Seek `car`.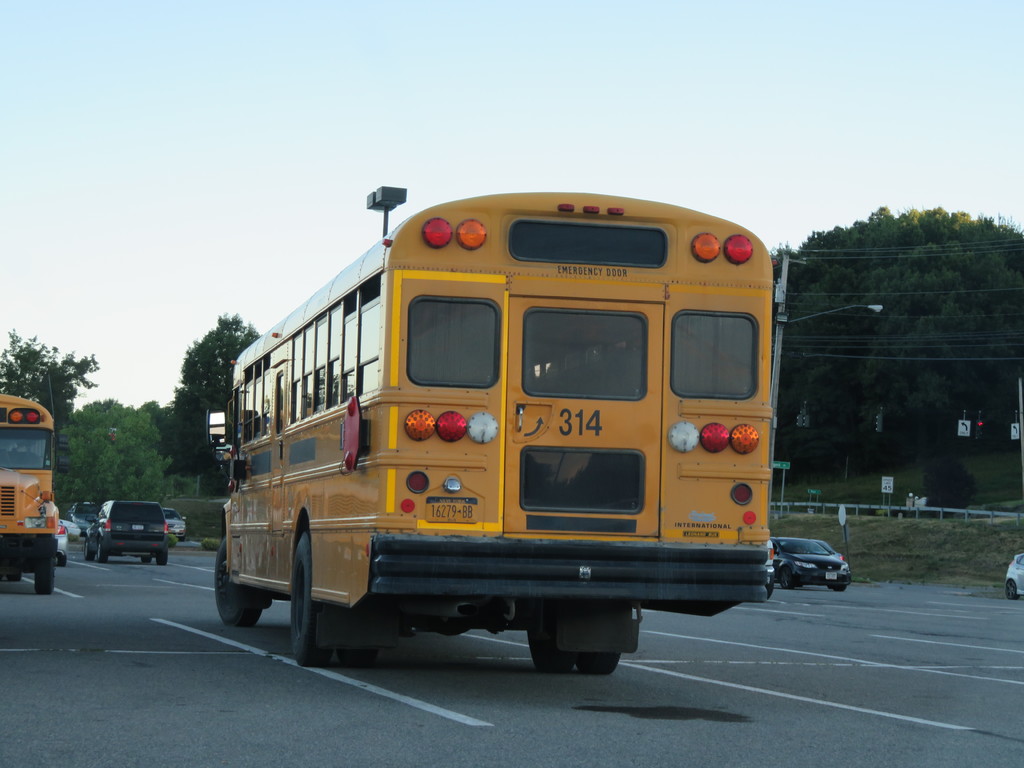
[left=163, top=507, right=188, bottom=543].
